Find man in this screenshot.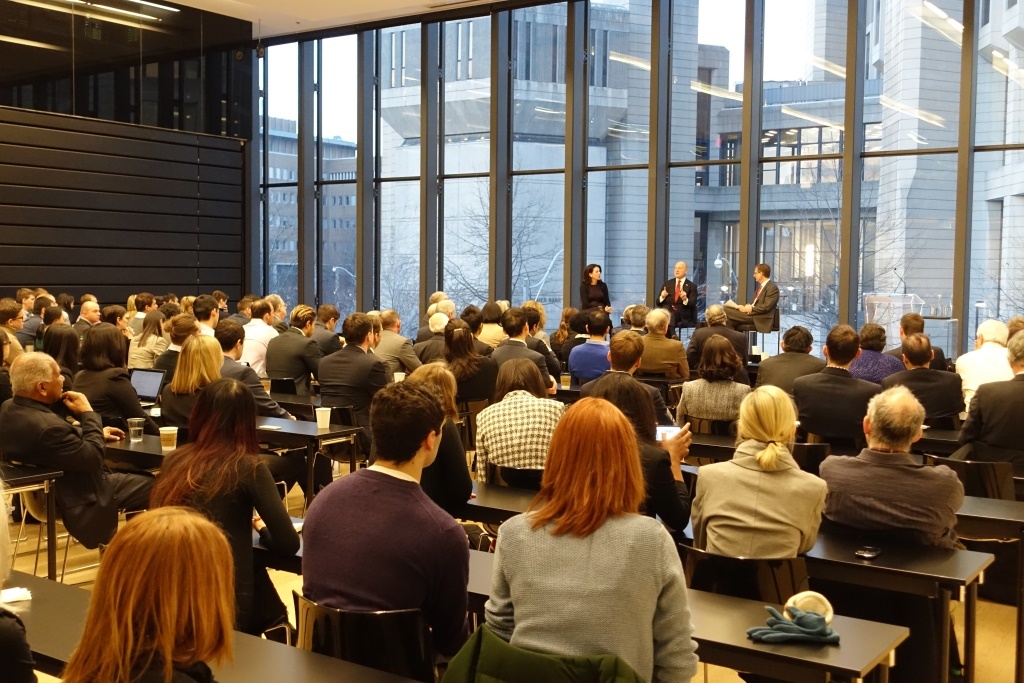
The bounding box for man is x1=126 y1=291 x2=159 y2=336.
